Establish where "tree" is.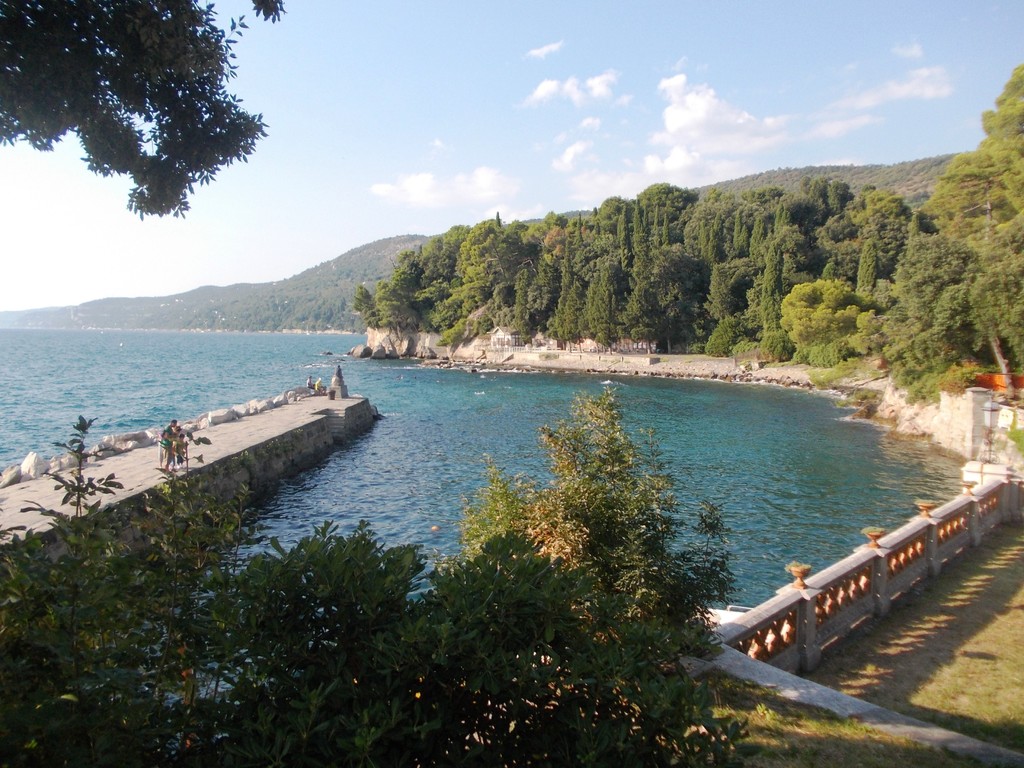
Established at {"x1": 872, "y1": 199, "x2": 1023, "y2": 417}.
